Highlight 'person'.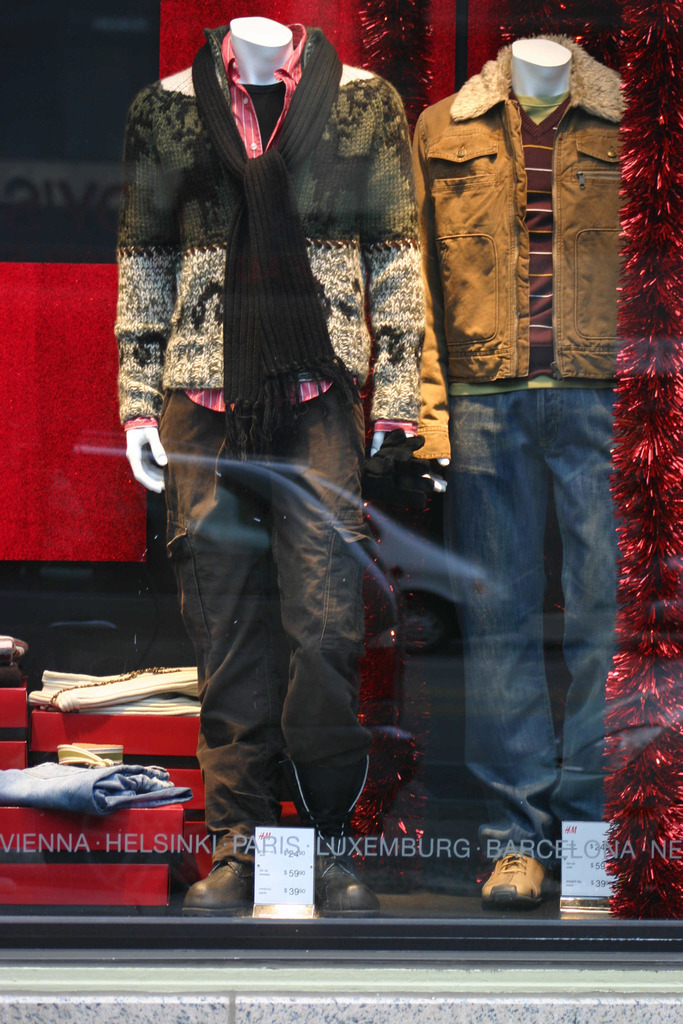
Highlighted region: x1=118, y1=22, x2=438, y2=897.
